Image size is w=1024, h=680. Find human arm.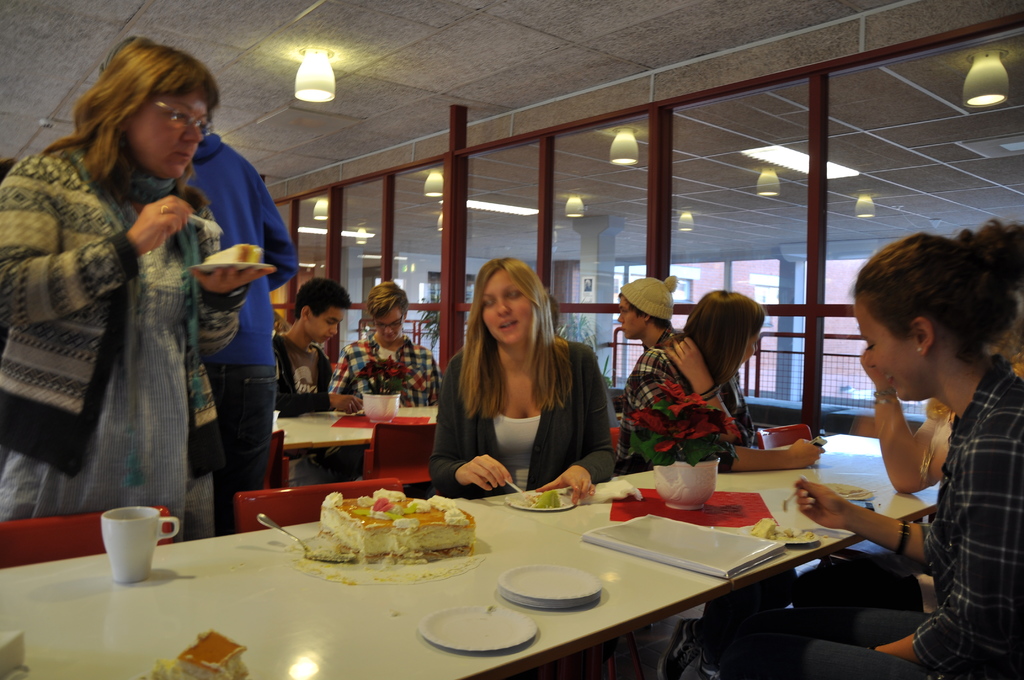
locate(408, 346, 511, 503).
